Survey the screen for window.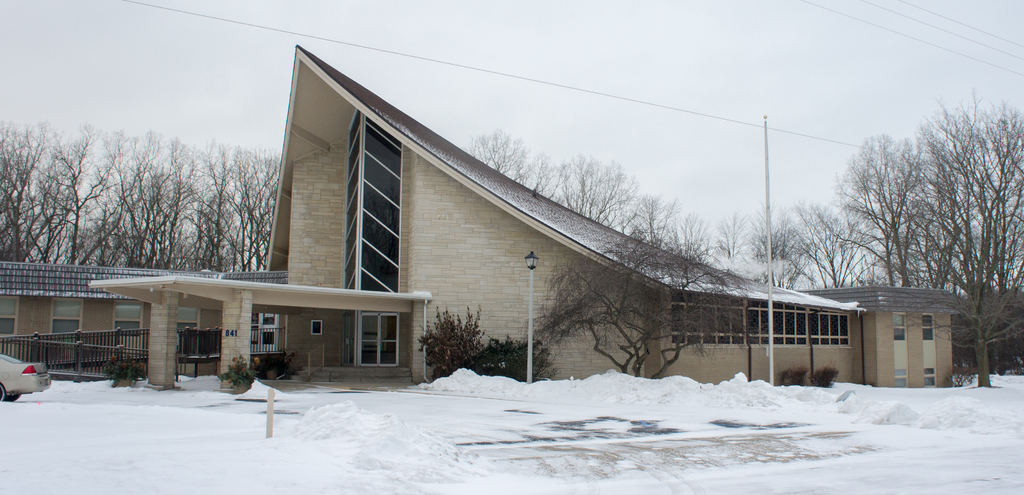
Survey found: (x1=50, y1=296, x2=84, y2=332).
